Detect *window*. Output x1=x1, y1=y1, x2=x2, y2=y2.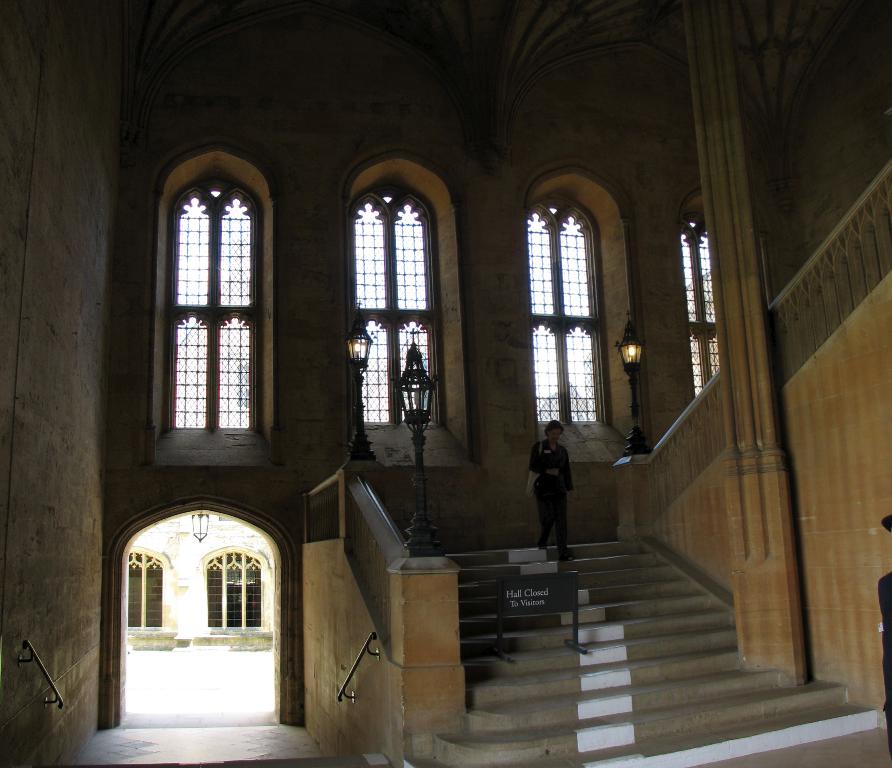
x1=204, y1=542, x2=269, y2=629.
